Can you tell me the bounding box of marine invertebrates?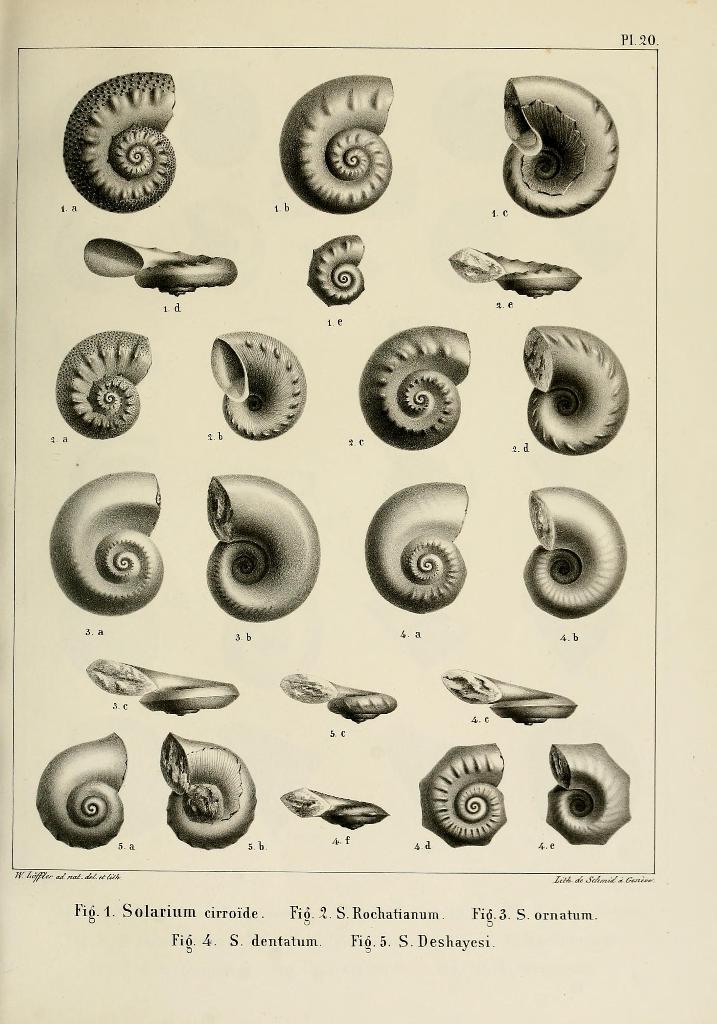
rect(516, 485, 626, 623).
